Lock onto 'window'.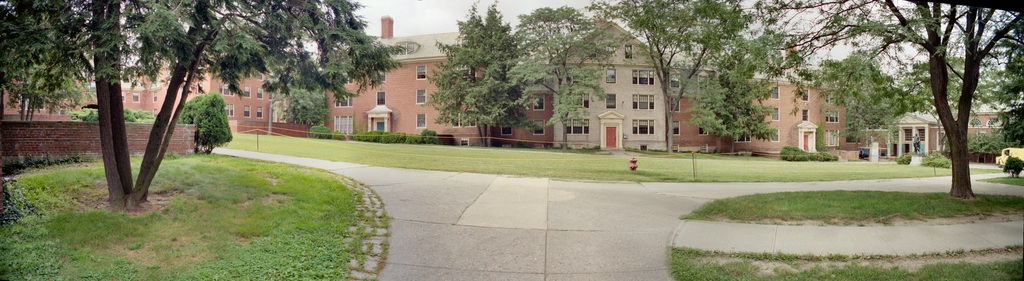
Locked: locate(242, 84, 252, 99).
